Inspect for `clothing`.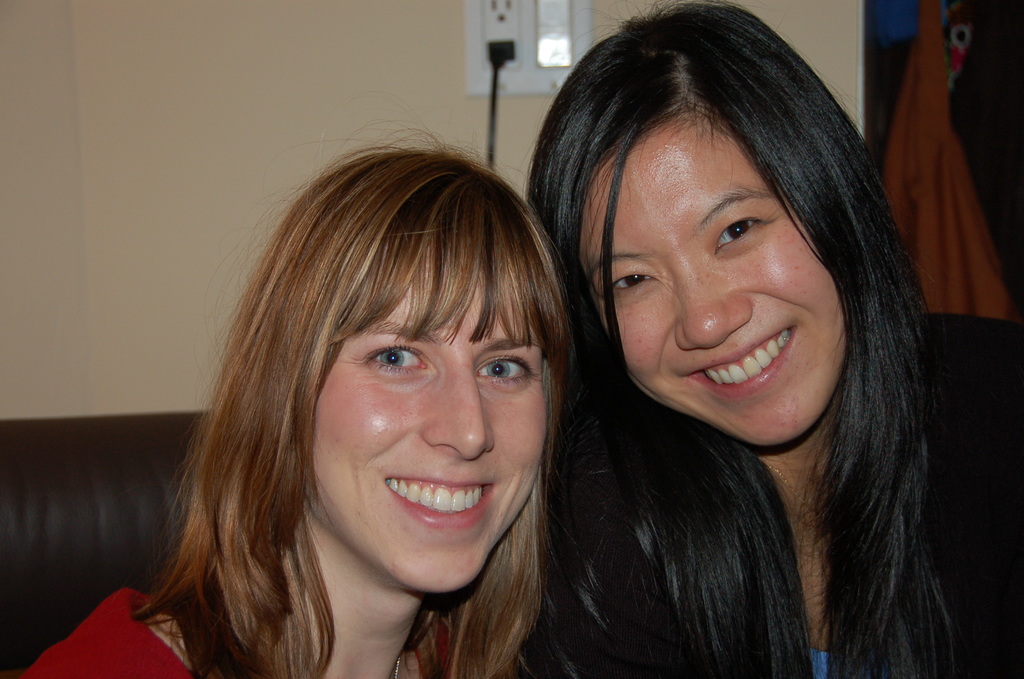
Inspection: [17, 588, 512, 678].
